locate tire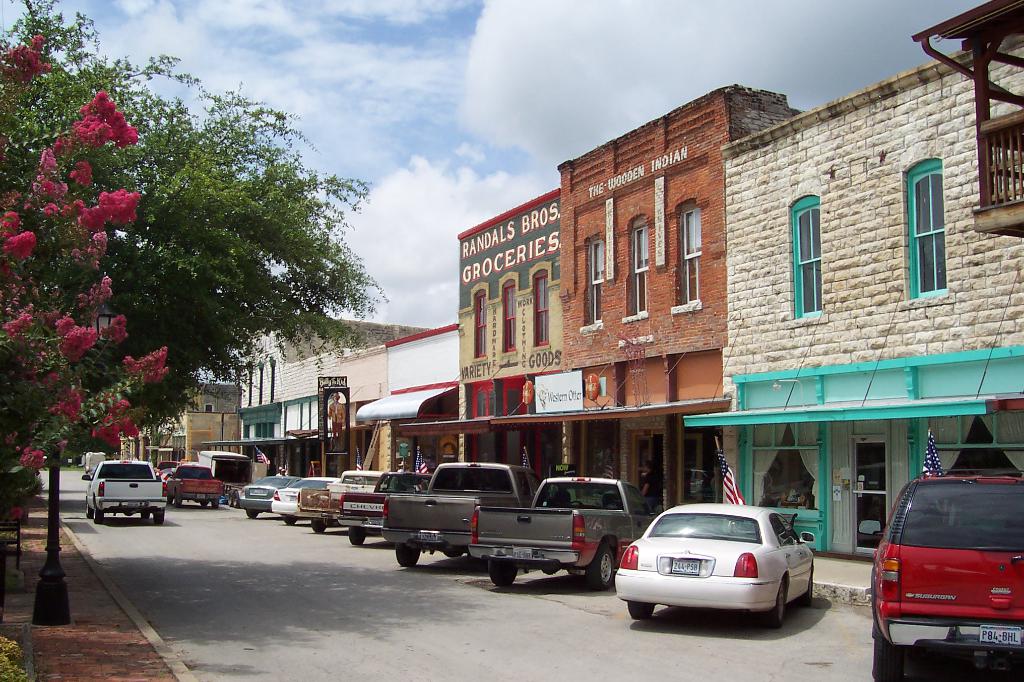
[left=283, top=512, right=299, bottom=527]
